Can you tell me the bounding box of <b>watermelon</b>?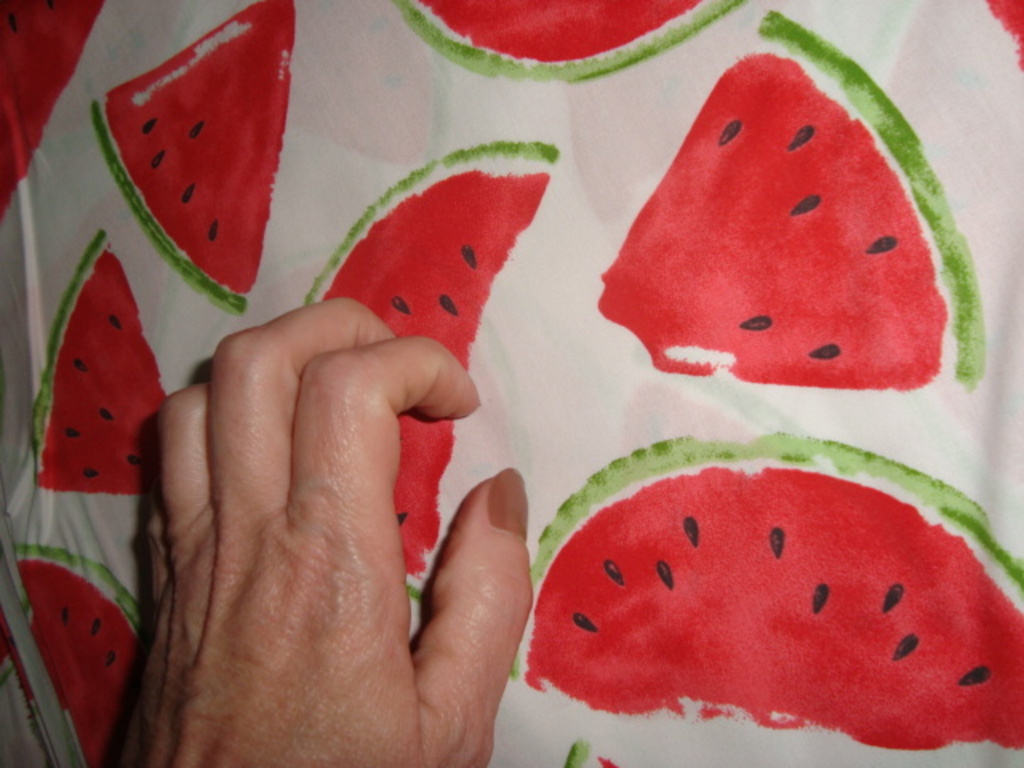
{"left": 595, "top": 3, "right": 974, "bottom": 395}.
